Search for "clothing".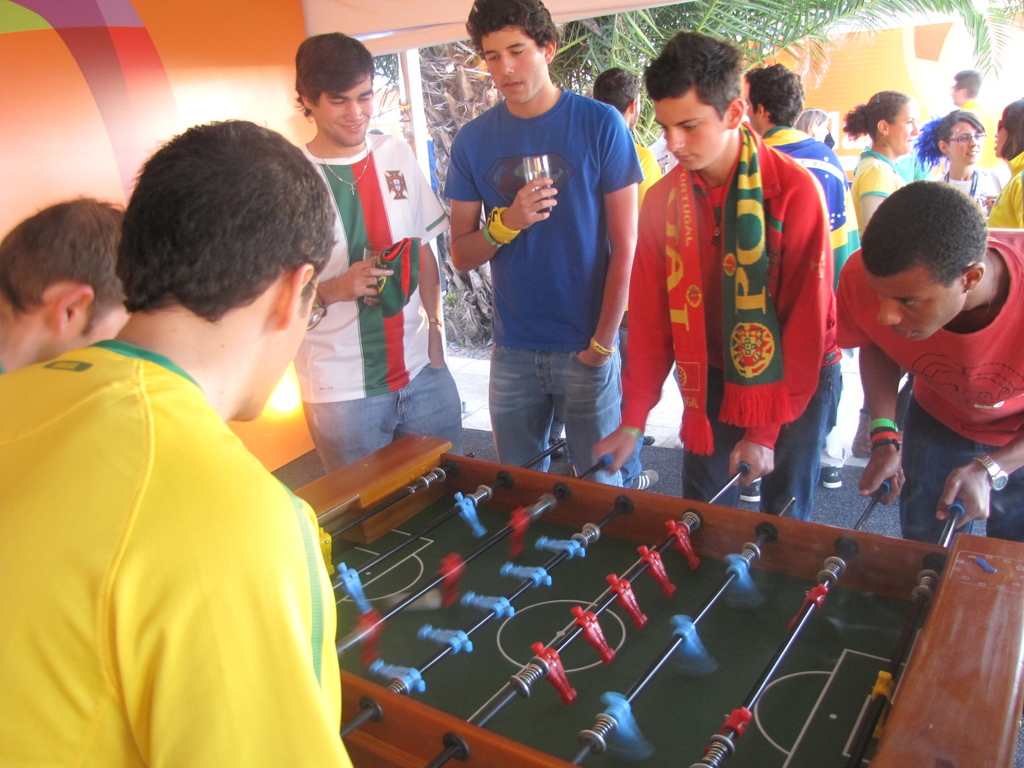
Found at Rect(487, 342, 626, 484).
